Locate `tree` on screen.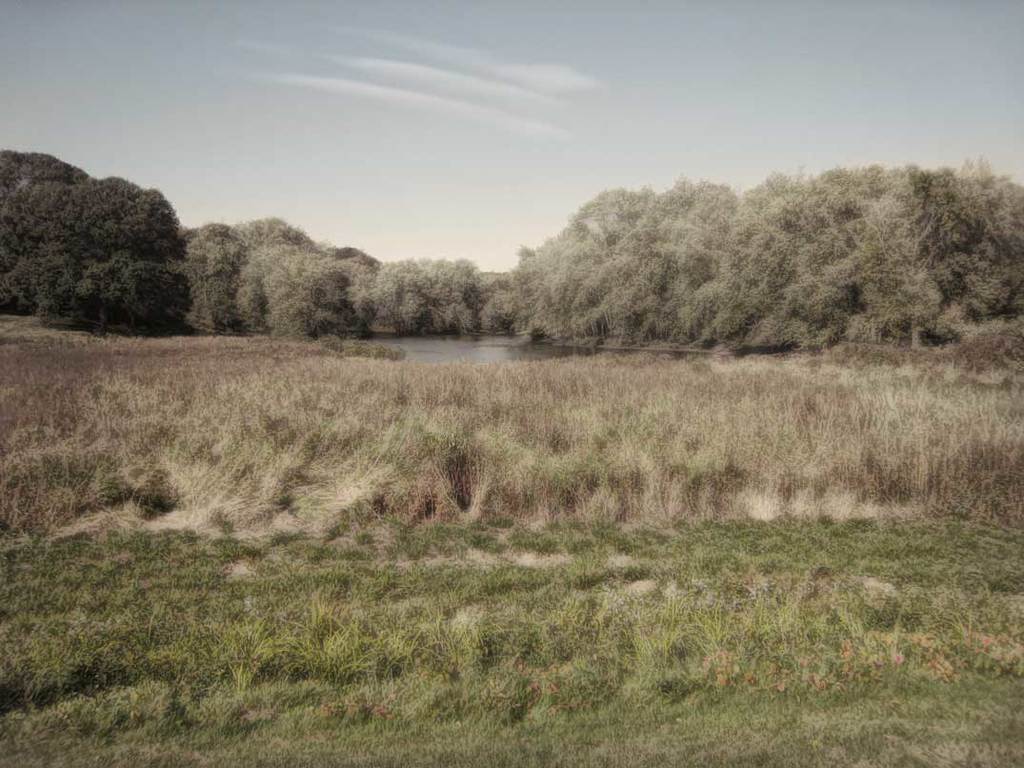
On screen at 26,160,196,350.
